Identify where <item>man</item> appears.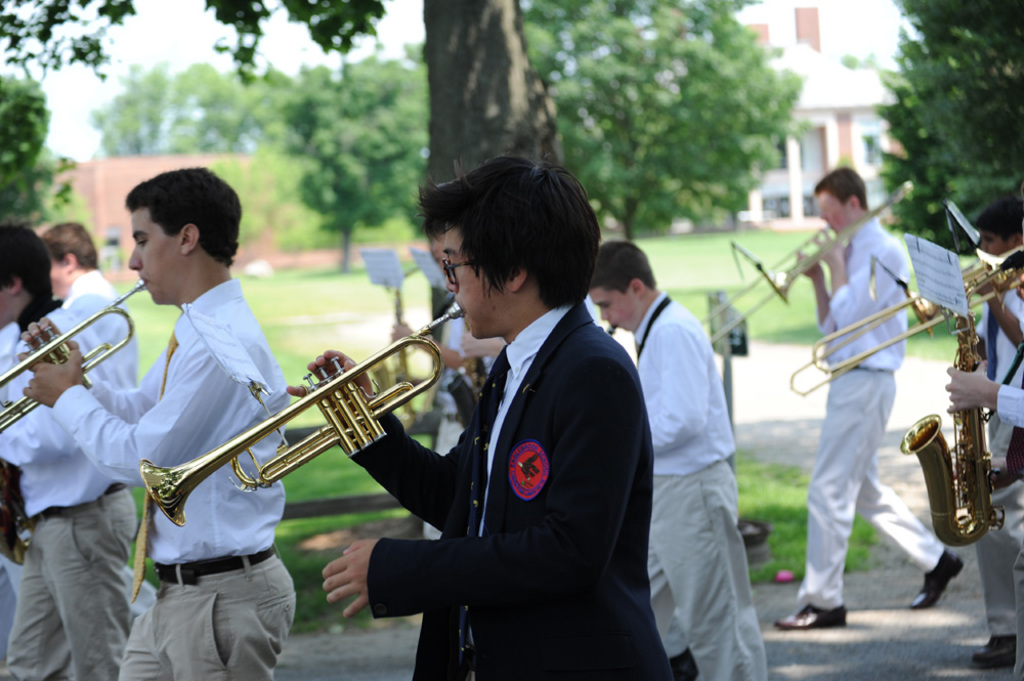
Appears at 586 236 766 680.
